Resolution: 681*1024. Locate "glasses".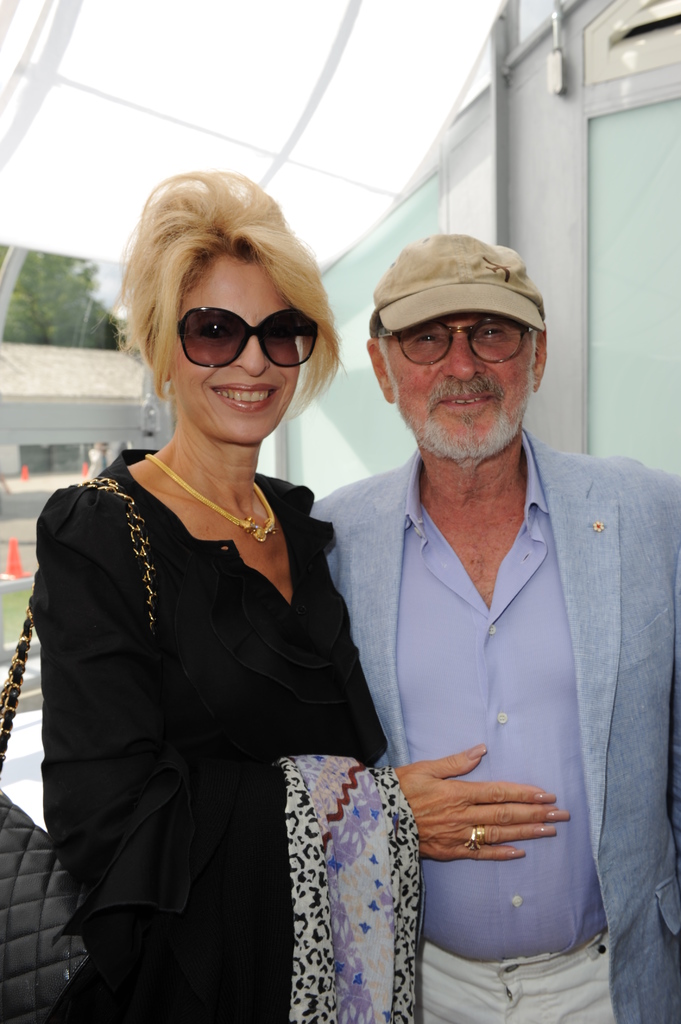
[x1=402, y1=318, x2=552, y2=372].
